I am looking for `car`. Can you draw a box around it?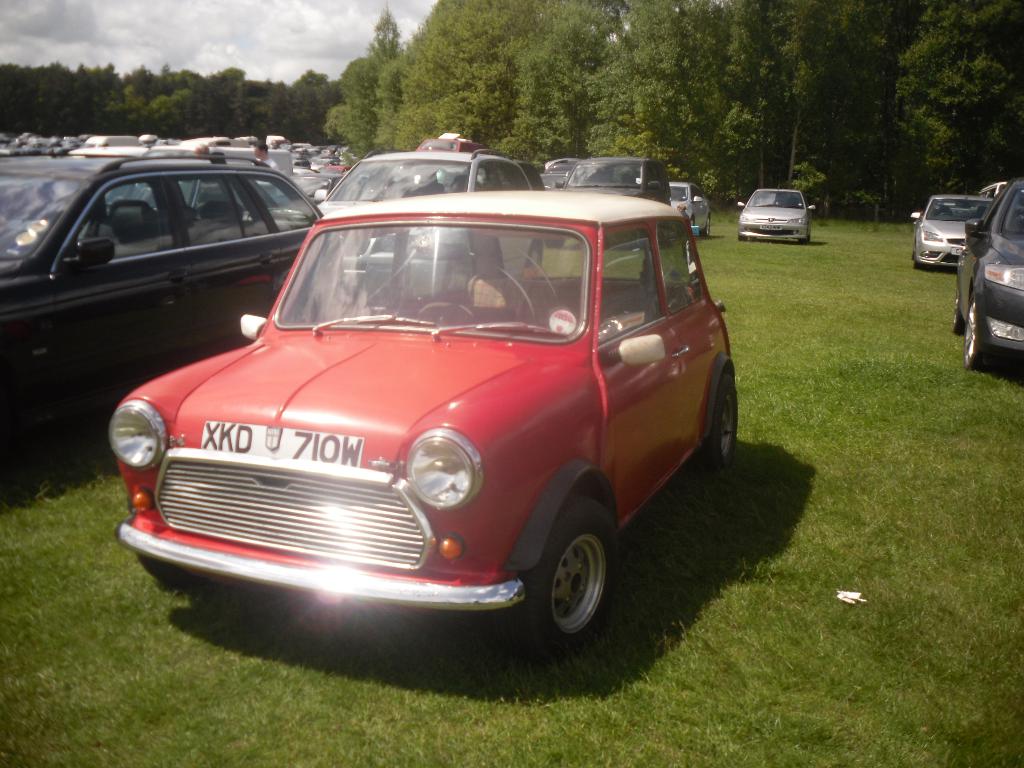
Sure, the bounding box is 950 173 1023 387.
